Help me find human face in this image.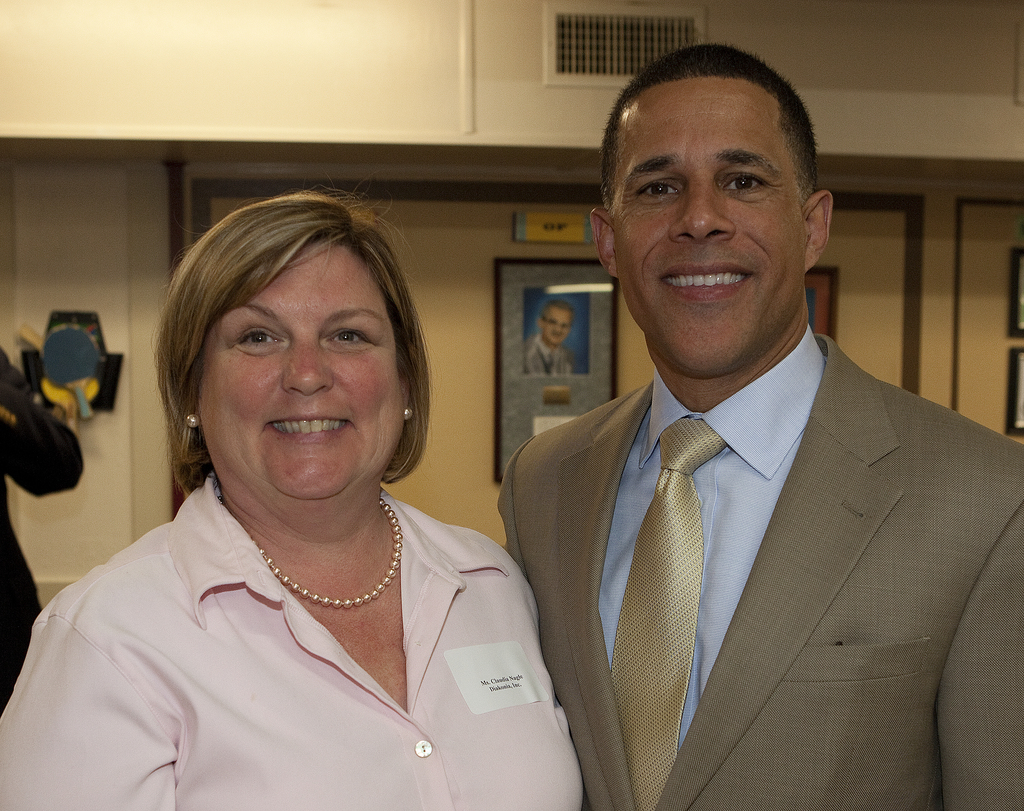
Found it: [x1=540, y1=306, x2=566, y2=347].
